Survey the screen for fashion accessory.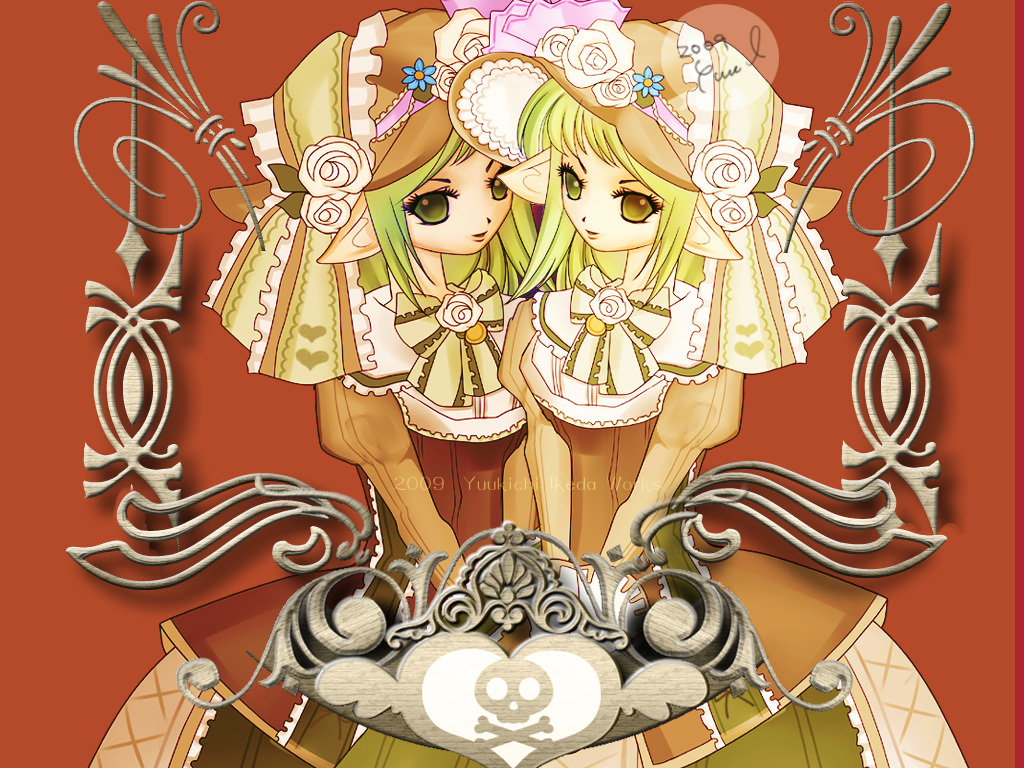
Survey found: [208, 10, 581, 398].
